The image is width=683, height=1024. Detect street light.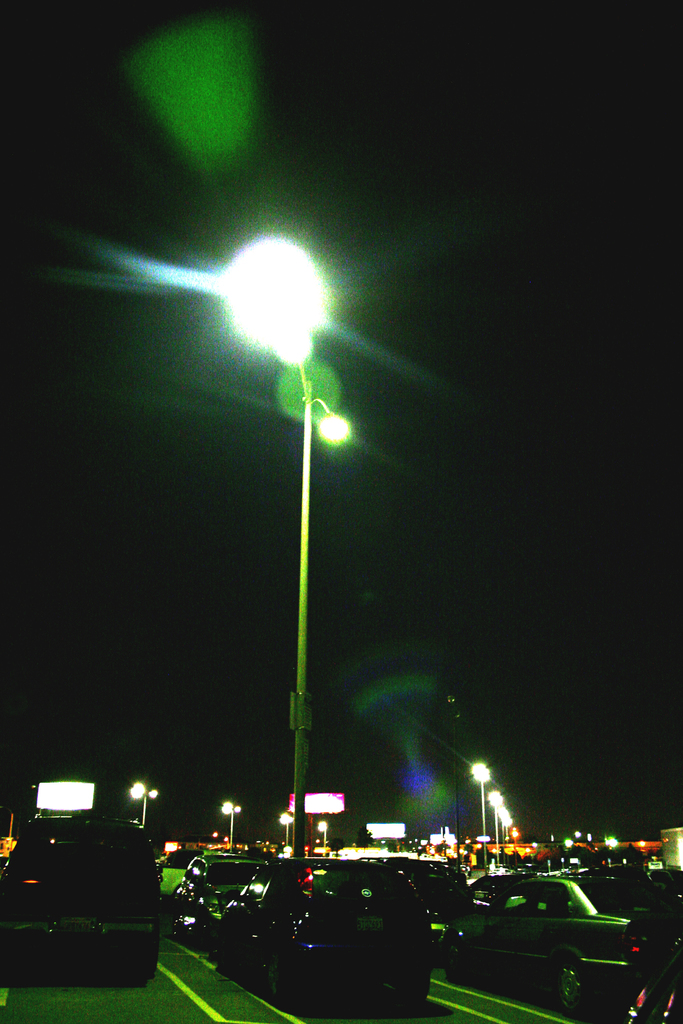
Detection: (217, 791, 248, 849).
